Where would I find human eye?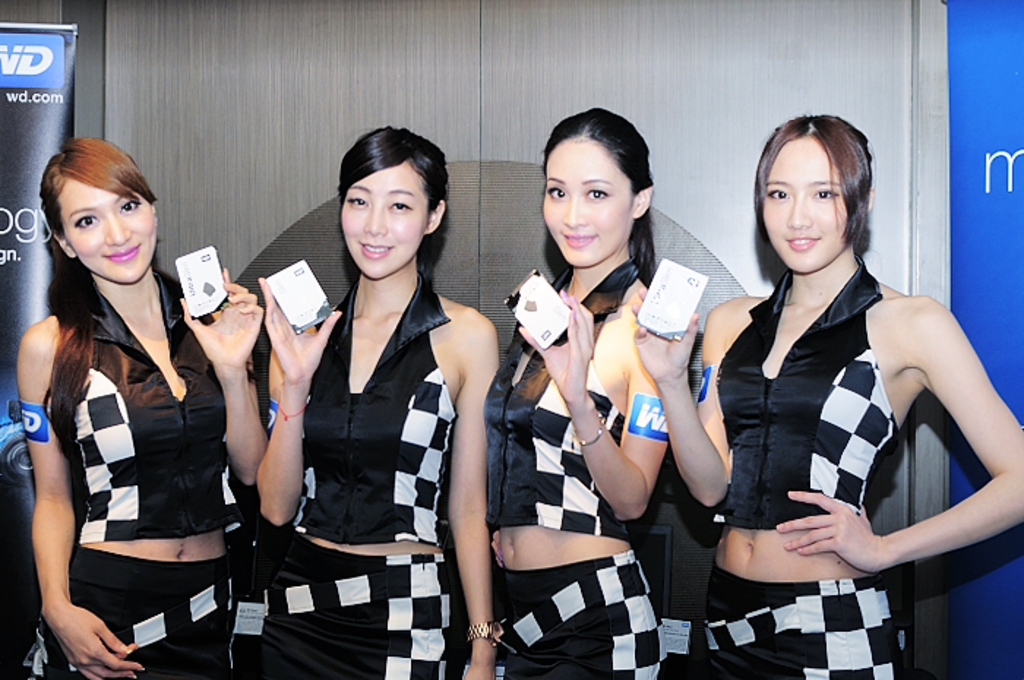
At (547,181,565,200).
